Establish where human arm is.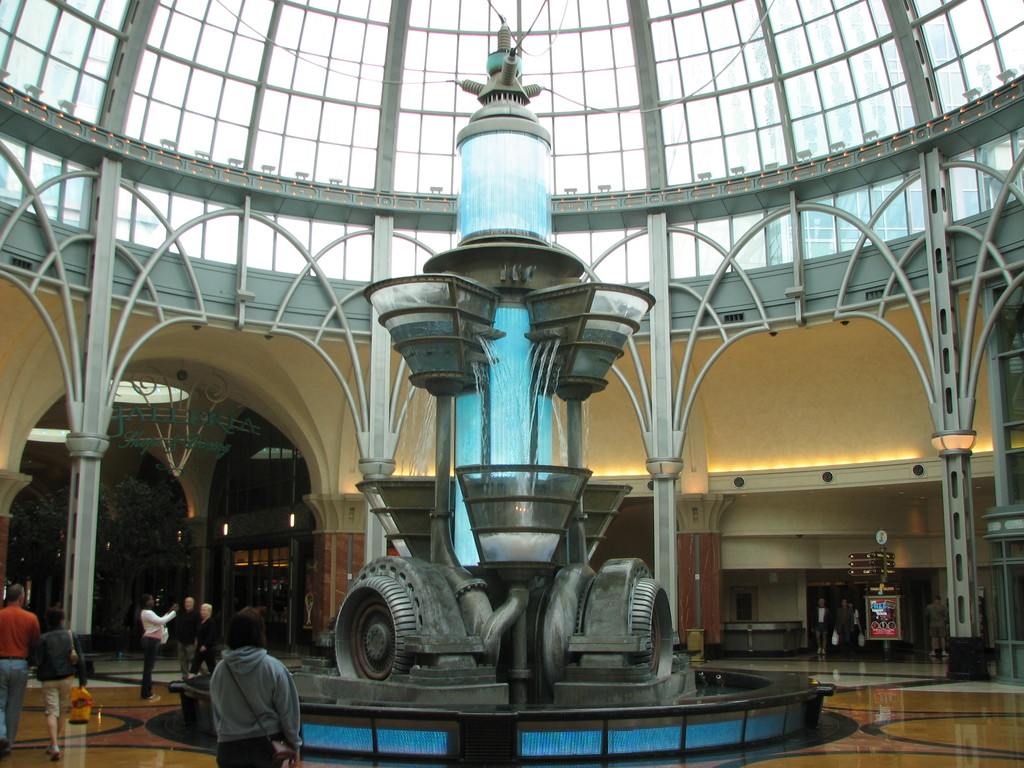
Established at left=77, top=641, right=87, bottom=689.
